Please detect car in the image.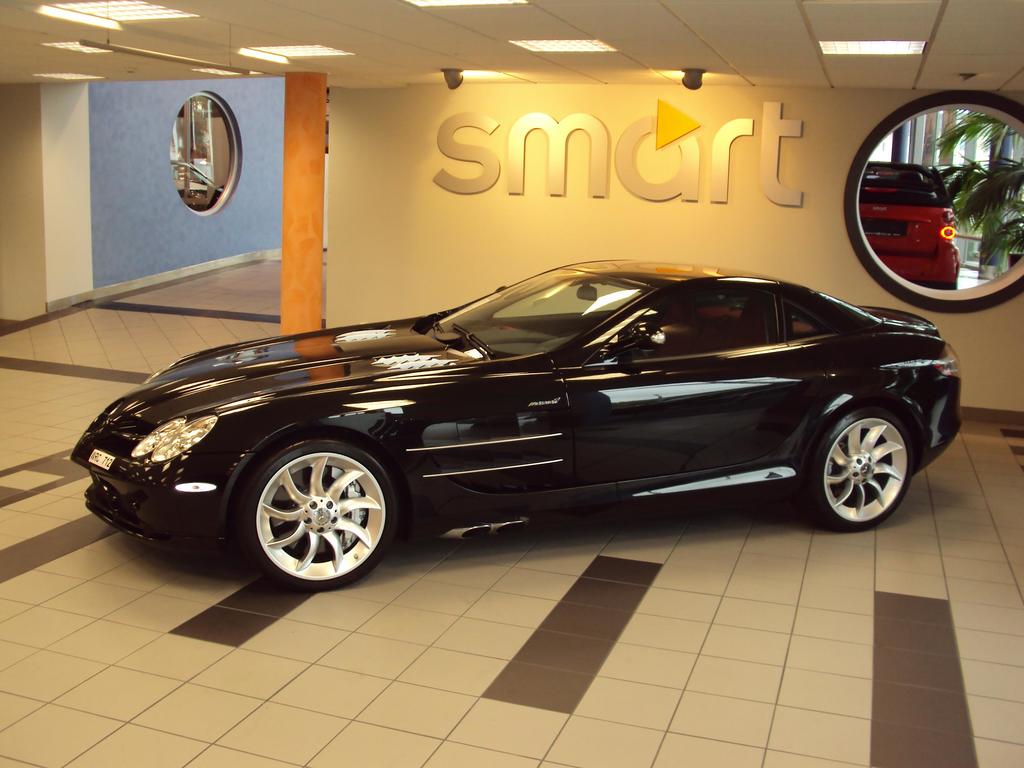
rect(65, 255, 964, 595).
